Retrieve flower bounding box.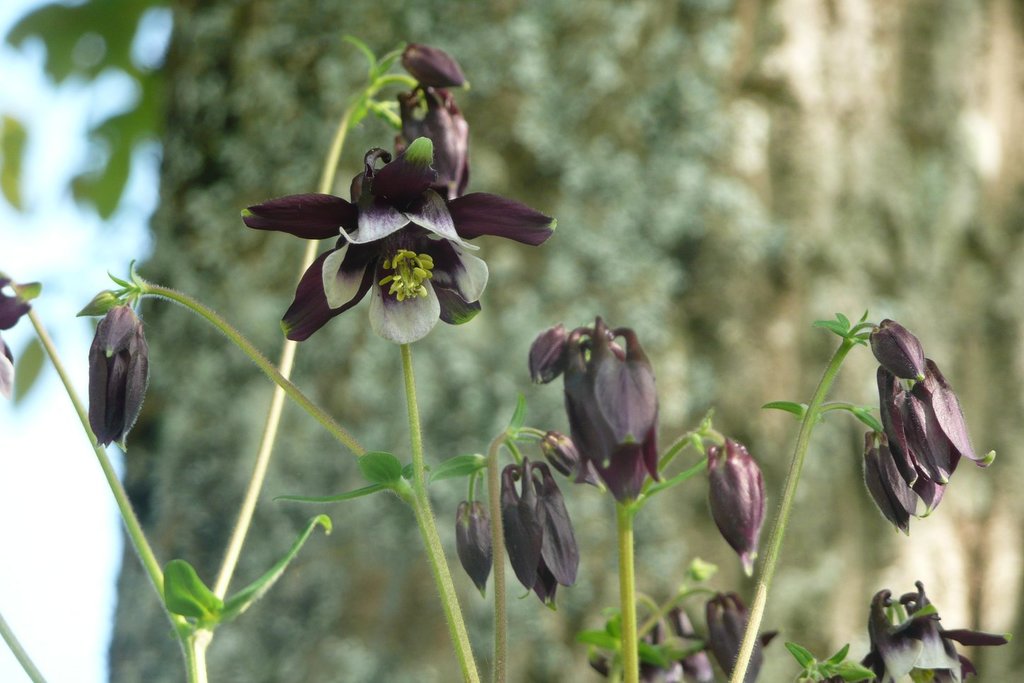
Bounding box: 392,91,470,210.
